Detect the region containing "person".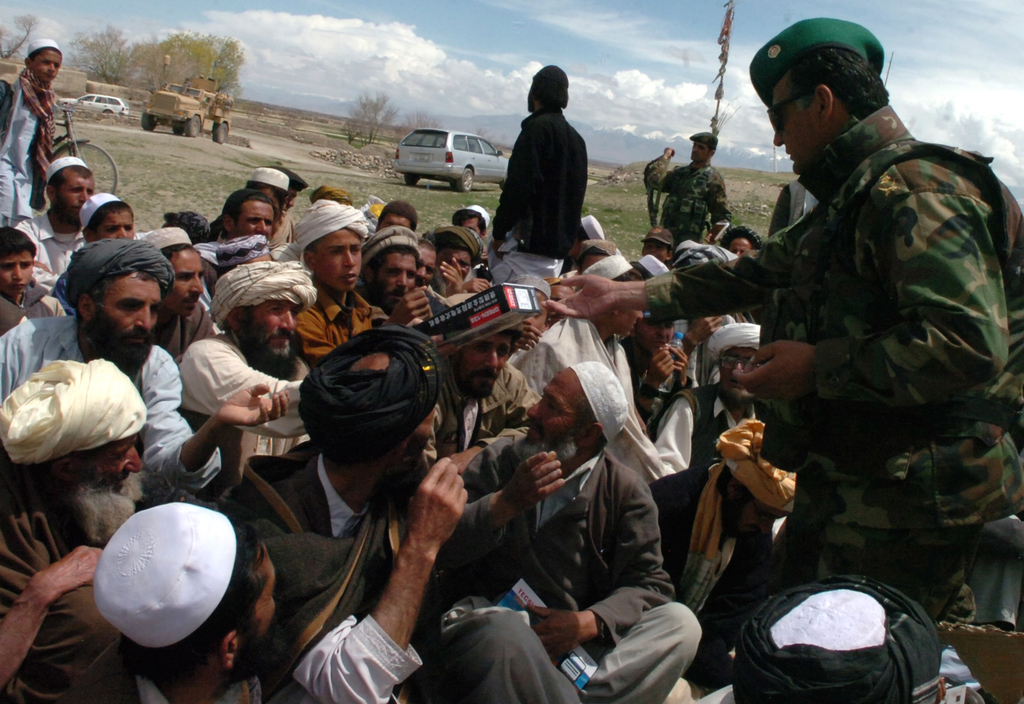
bbox=[0, 41, 64, 226].
